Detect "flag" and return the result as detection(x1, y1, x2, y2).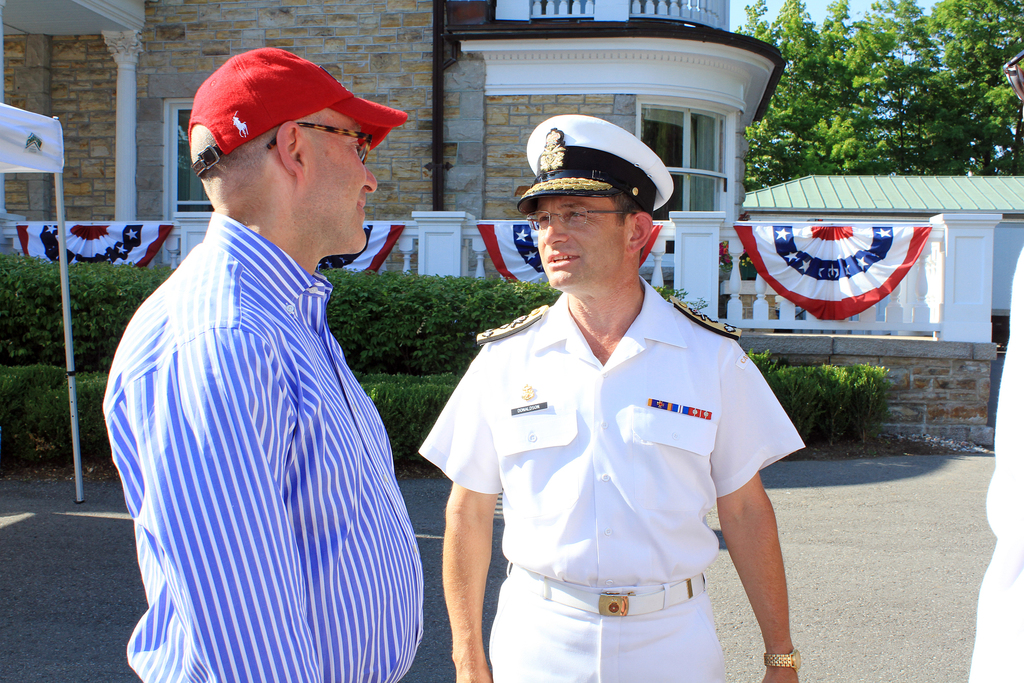
detection(17, 220, 184, 270).
